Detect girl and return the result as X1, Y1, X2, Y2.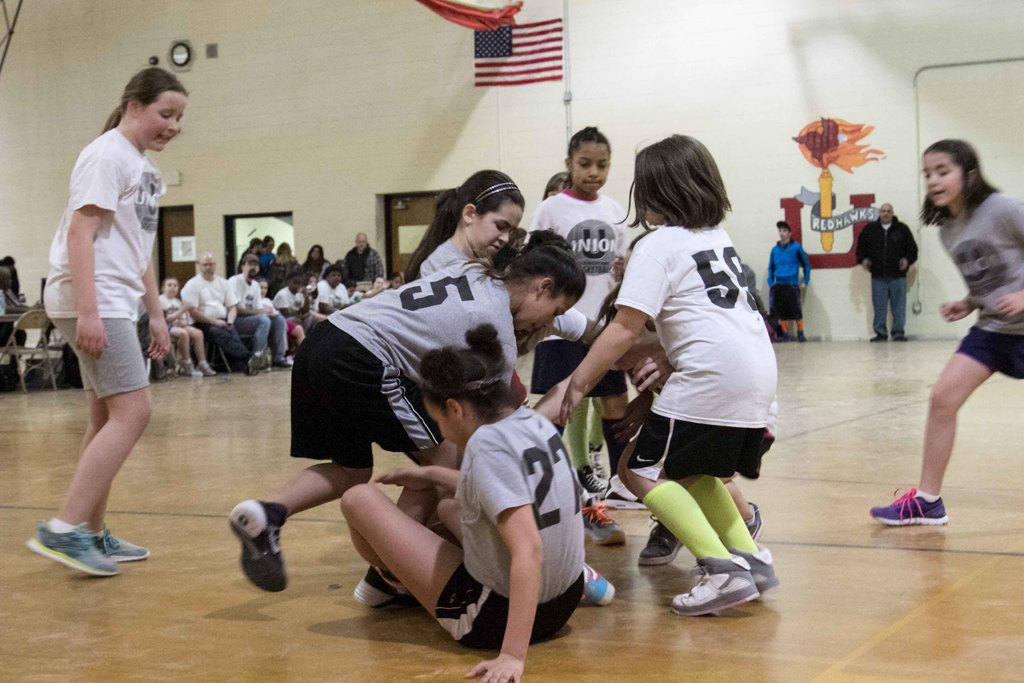
225, 229, 593, 605.
